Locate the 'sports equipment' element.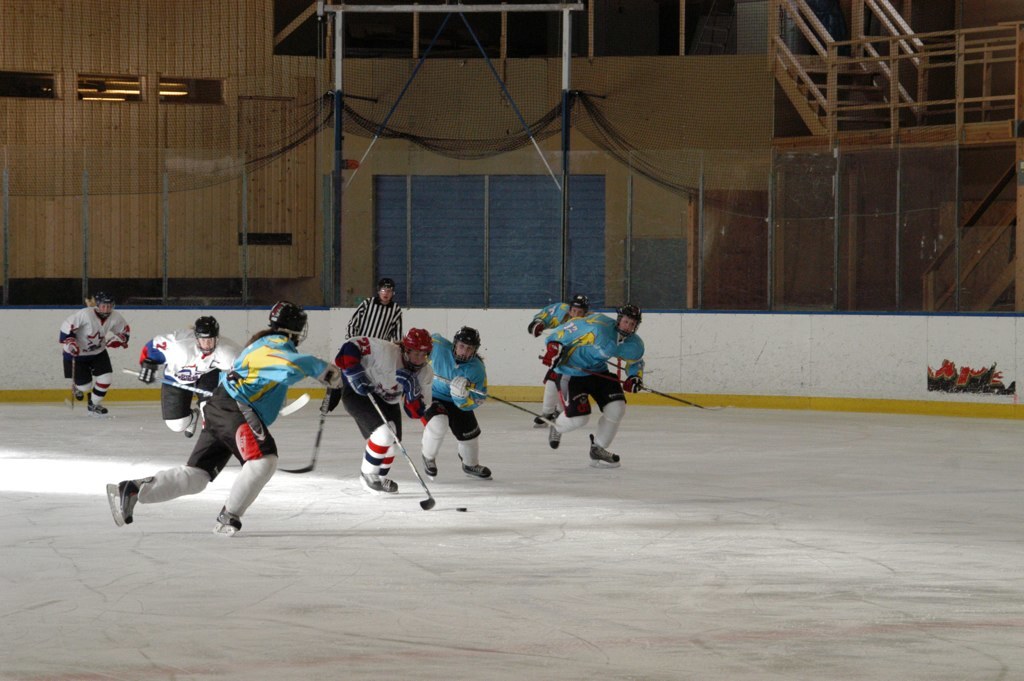
Element bbox: [x1=277, y1=390, x2=331, y2=472].
